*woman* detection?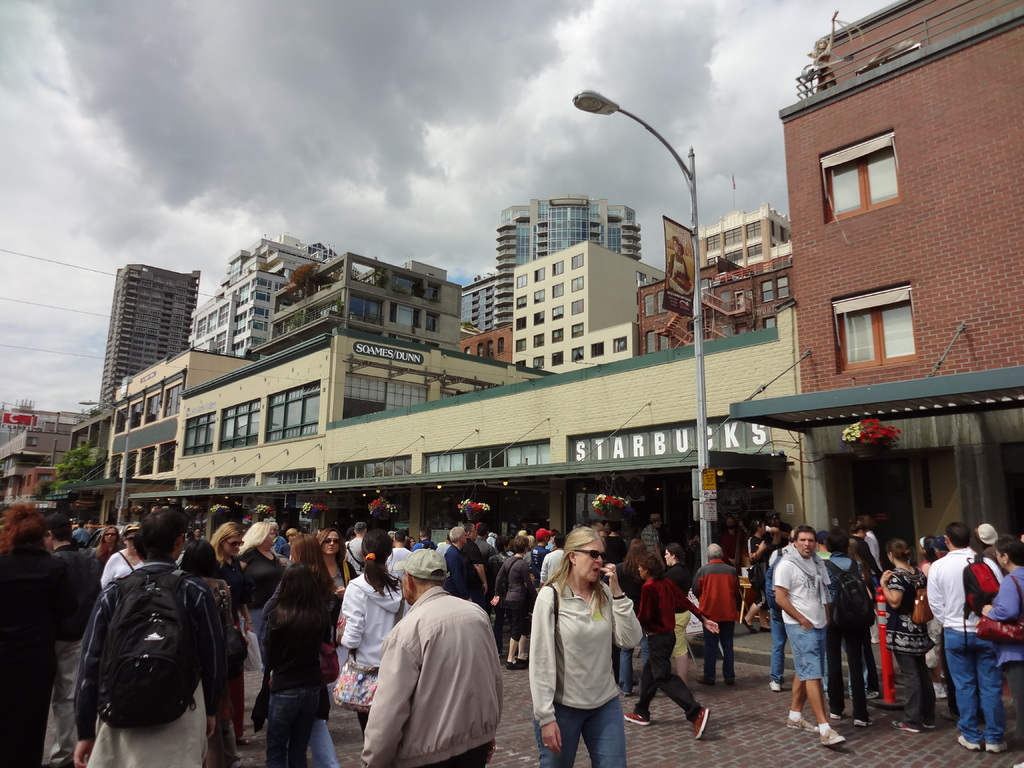
(left=490, top=535, right=511, bottom=653)
